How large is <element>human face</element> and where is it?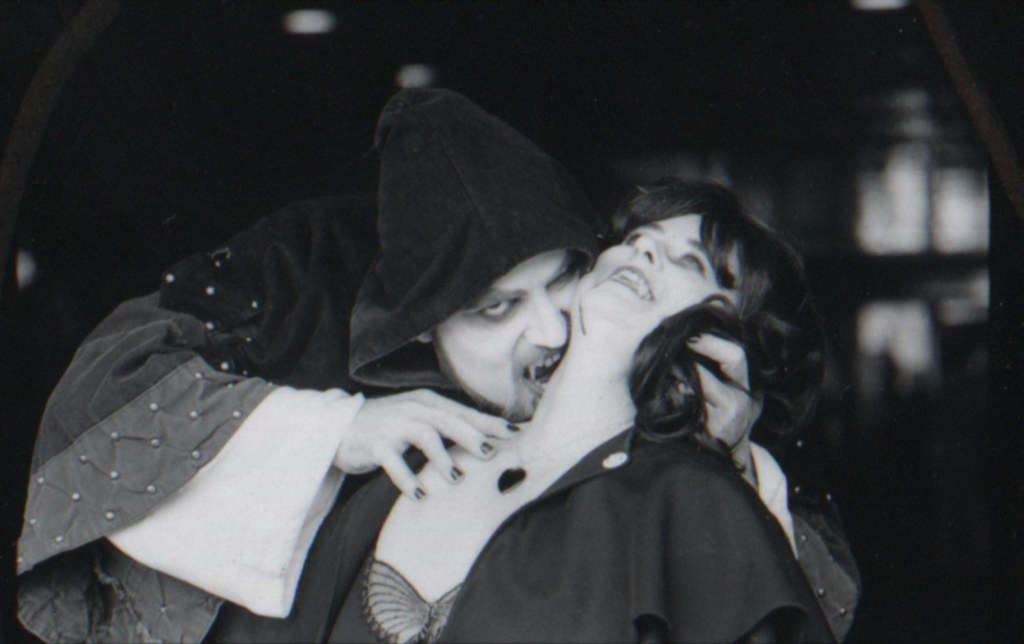
Bounding box: left=568, top=214, right=740, bottom=333.
